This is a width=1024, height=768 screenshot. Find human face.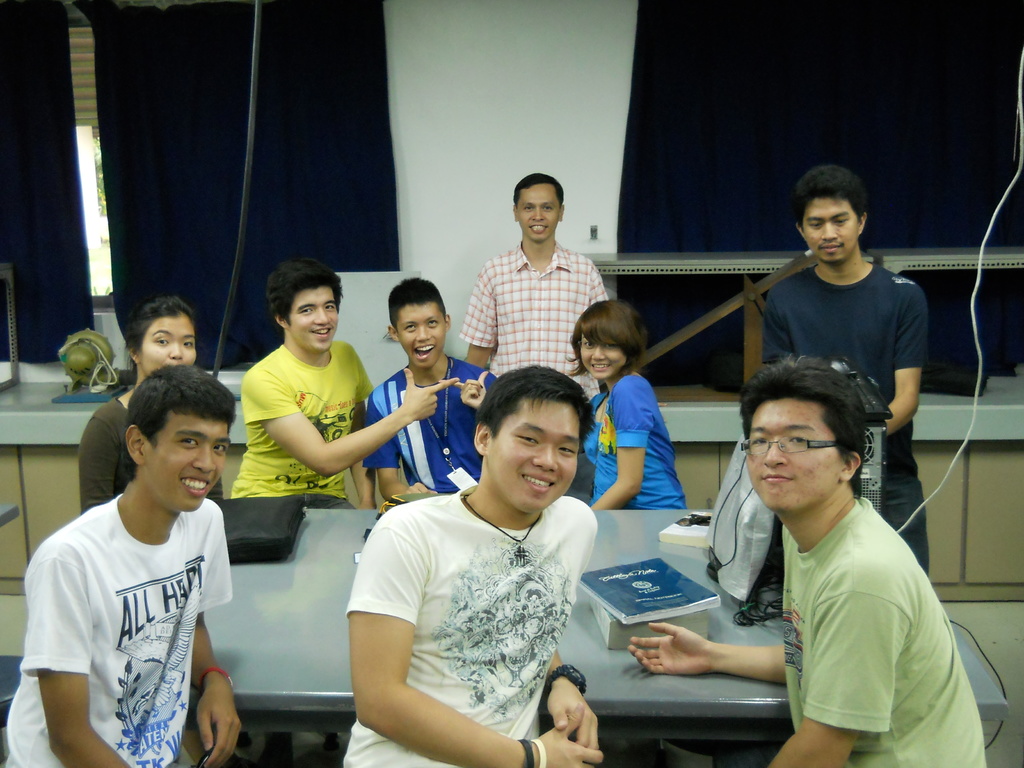
Bounding box: <bbox>579, 328, 623, 381</bbox>.
